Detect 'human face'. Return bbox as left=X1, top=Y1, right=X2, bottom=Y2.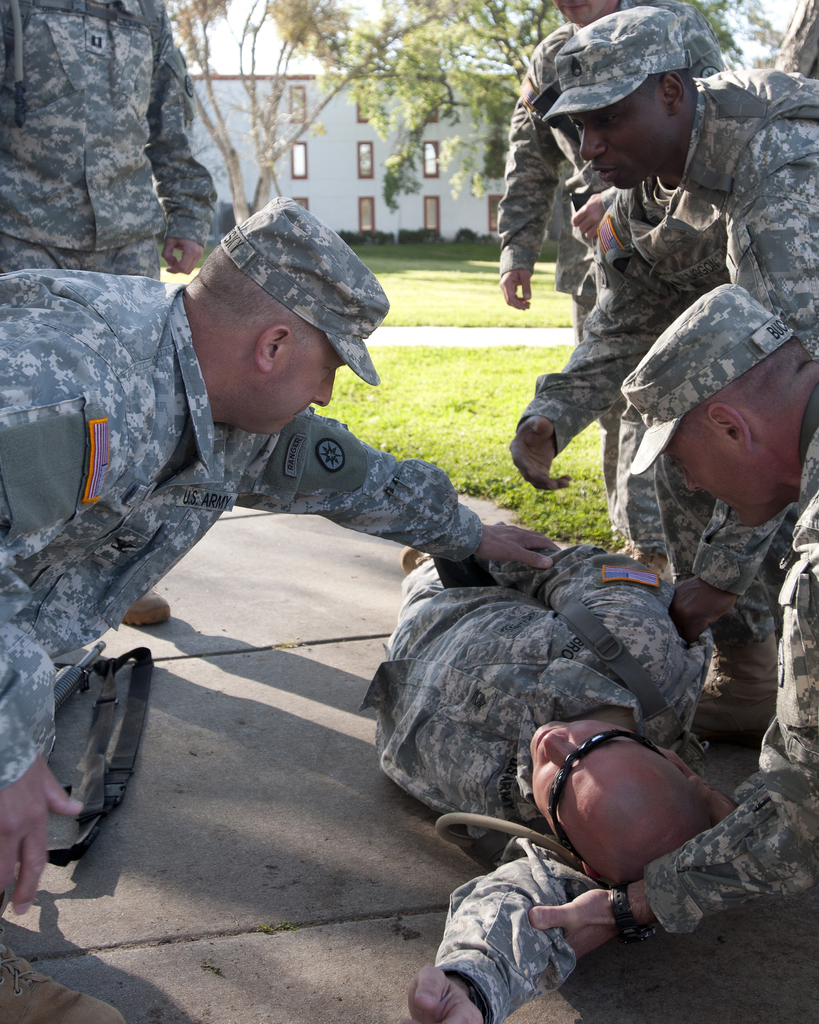
left=657, top=414, right=755, bottom=529.
